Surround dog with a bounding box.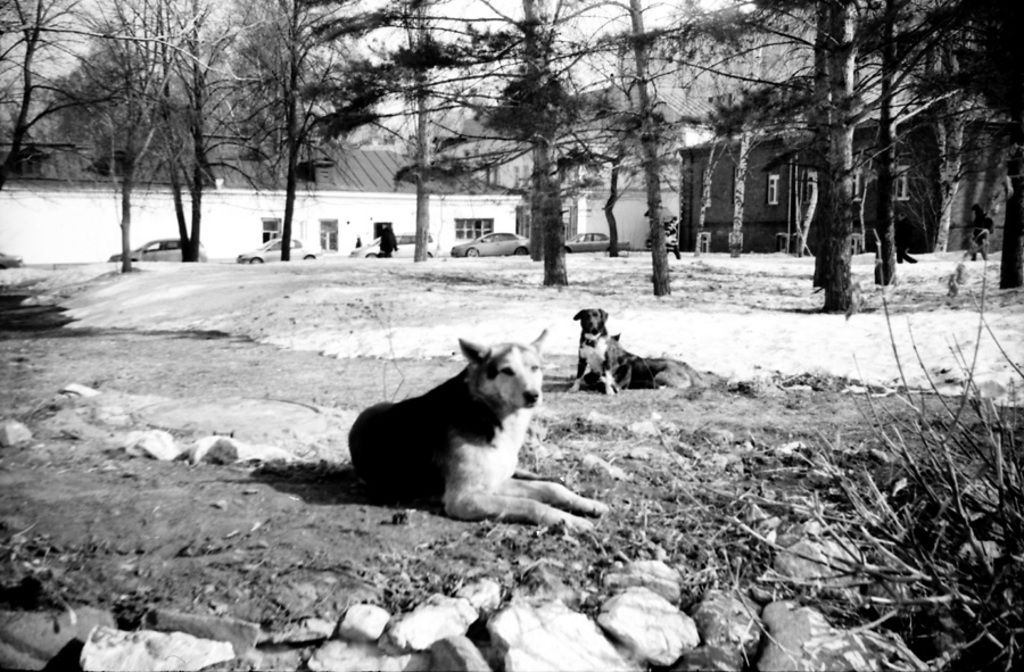
(x1=347, y1=330, x2=608, y2=540).
